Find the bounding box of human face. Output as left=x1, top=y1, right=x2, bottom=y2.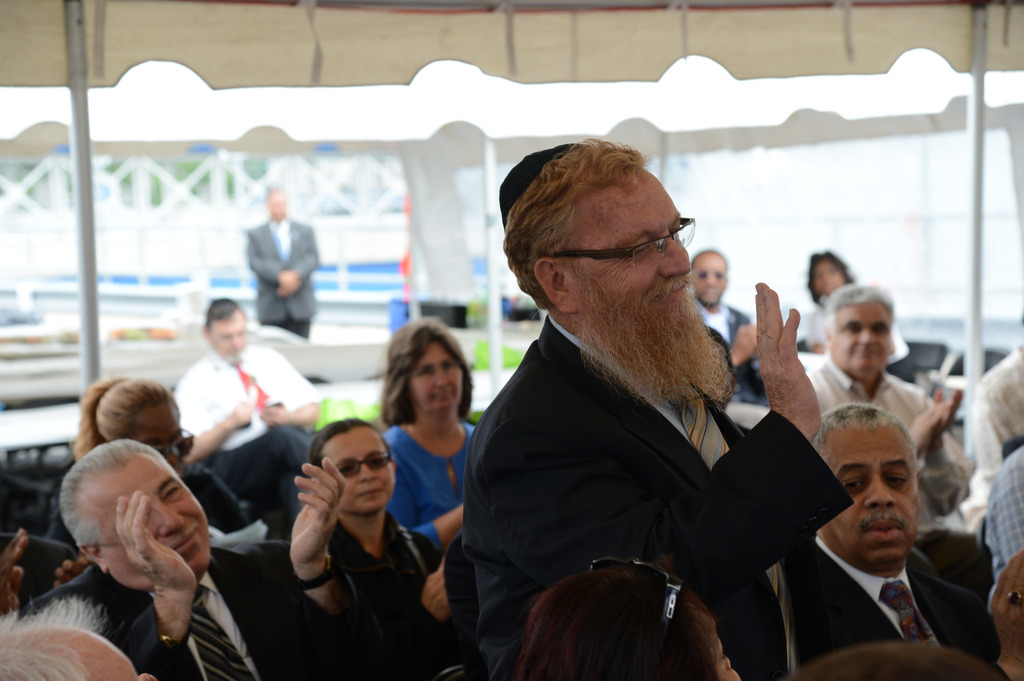
left=321, top=428, right=399, bottom=515.
